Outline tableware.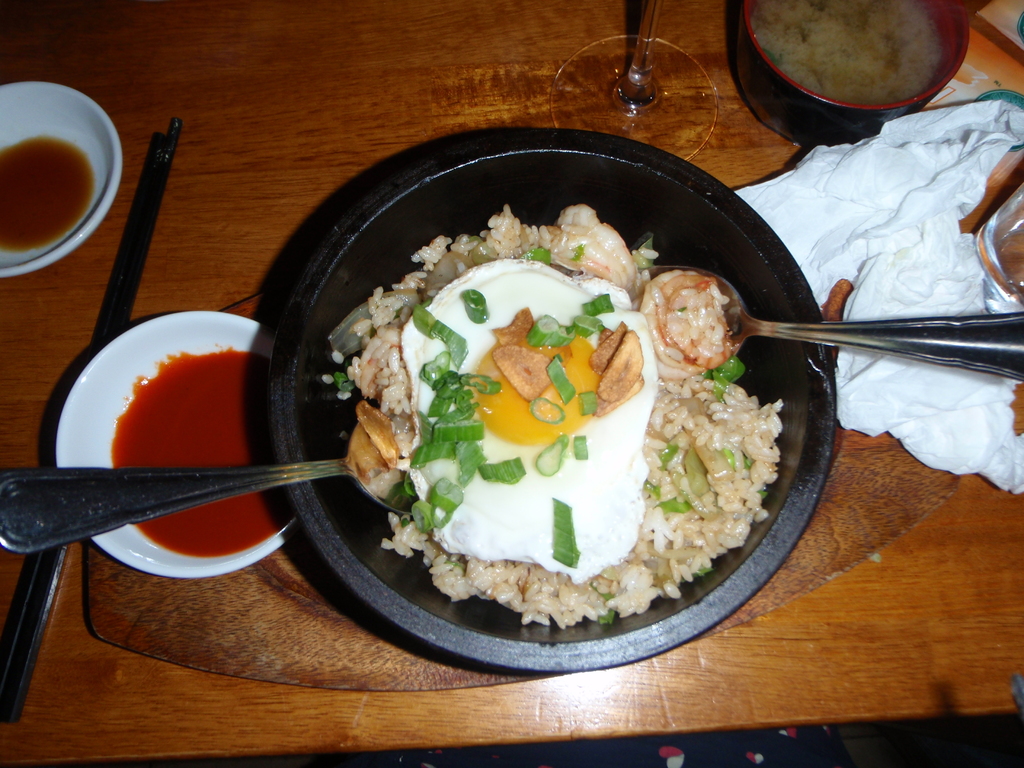
Outline: <bbox>237, 154, 854, 671</bbox>.
